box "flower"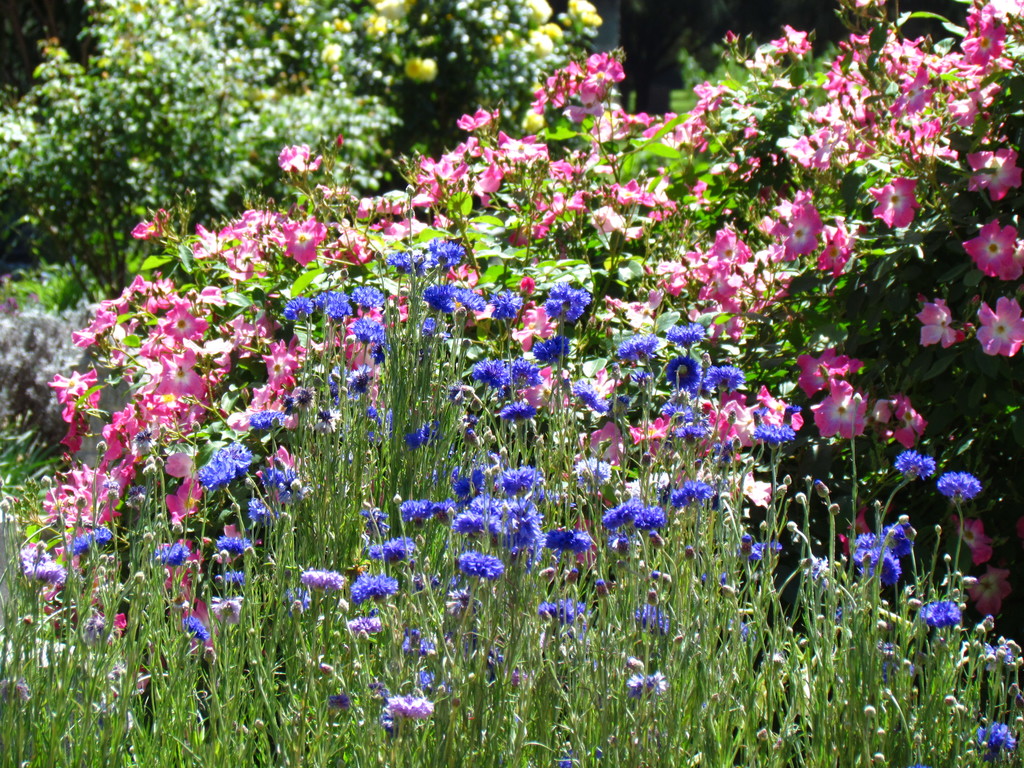
207:439:250:490
